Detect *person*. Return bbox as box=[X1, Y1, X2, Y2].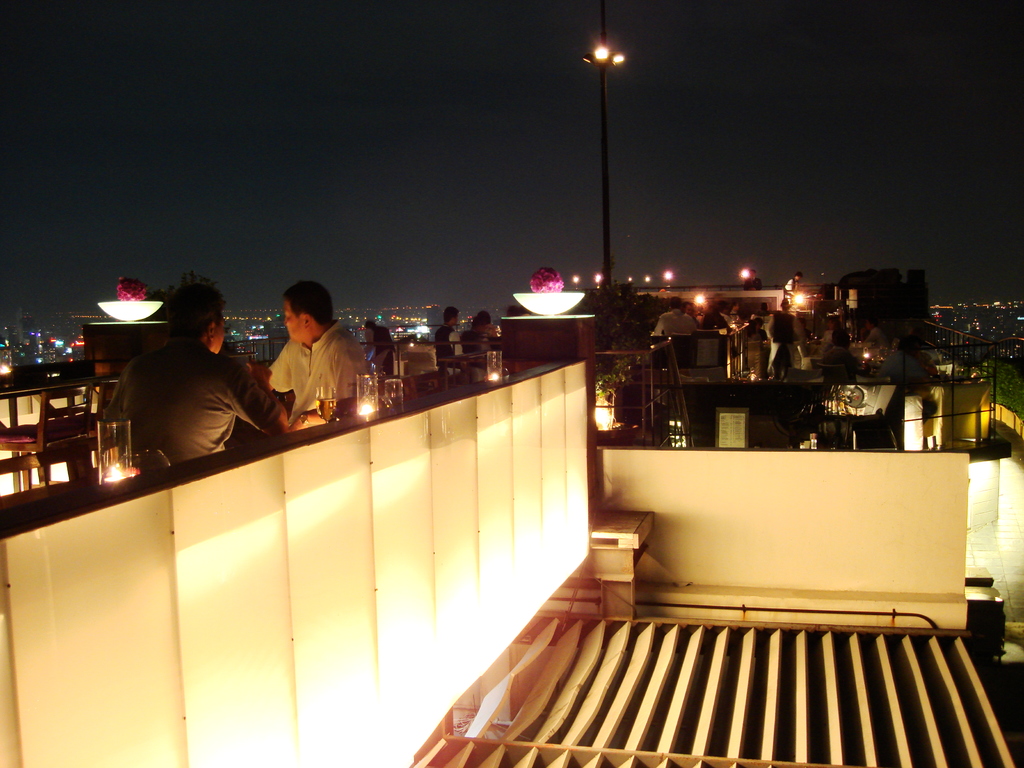
box=[785, 265, 807, 300].
